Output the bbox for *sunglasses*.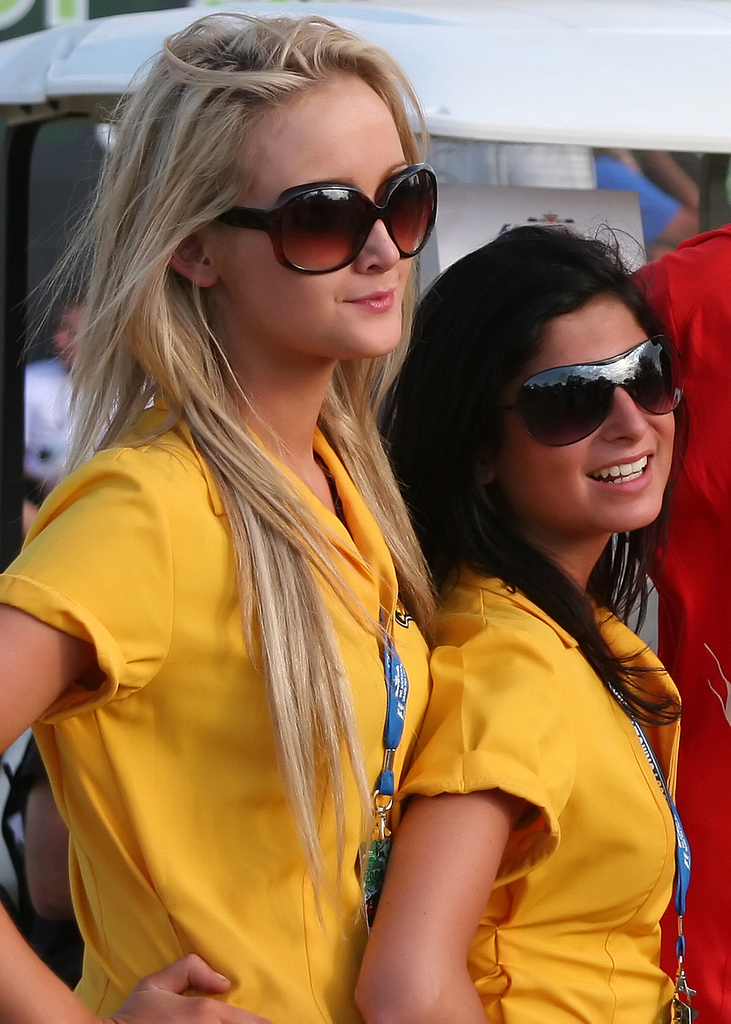
l=502, t=330, r=684, b=450.
